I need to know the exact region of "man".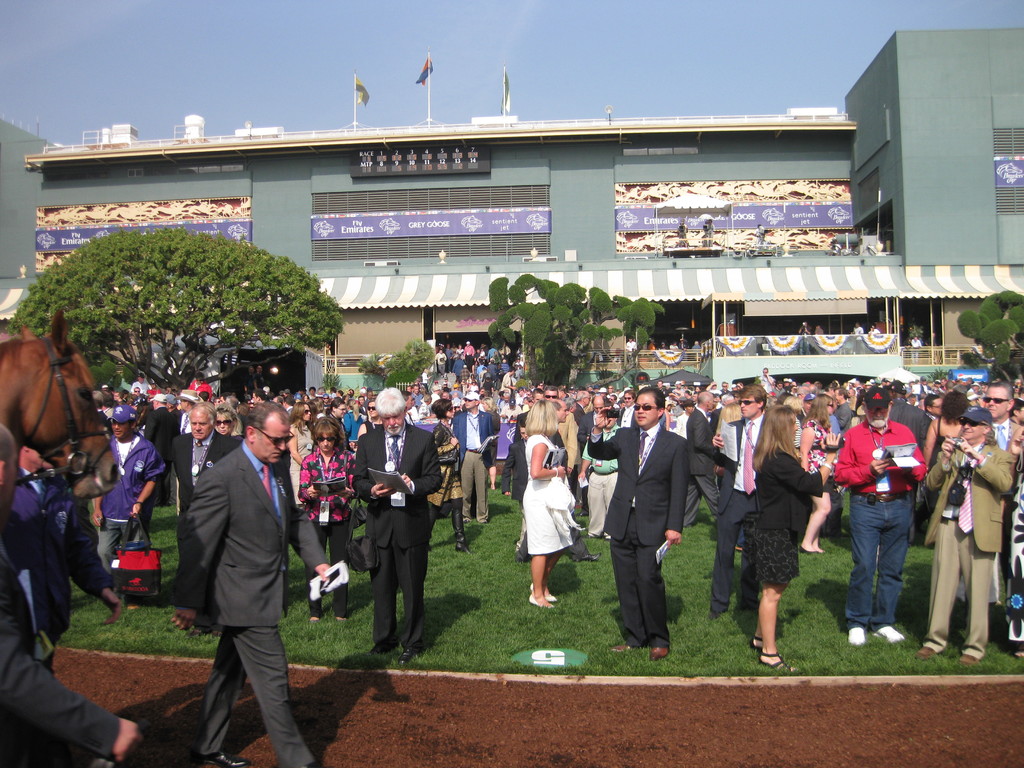
Region: x1=168 y1=401 x2=242 y2=639.
